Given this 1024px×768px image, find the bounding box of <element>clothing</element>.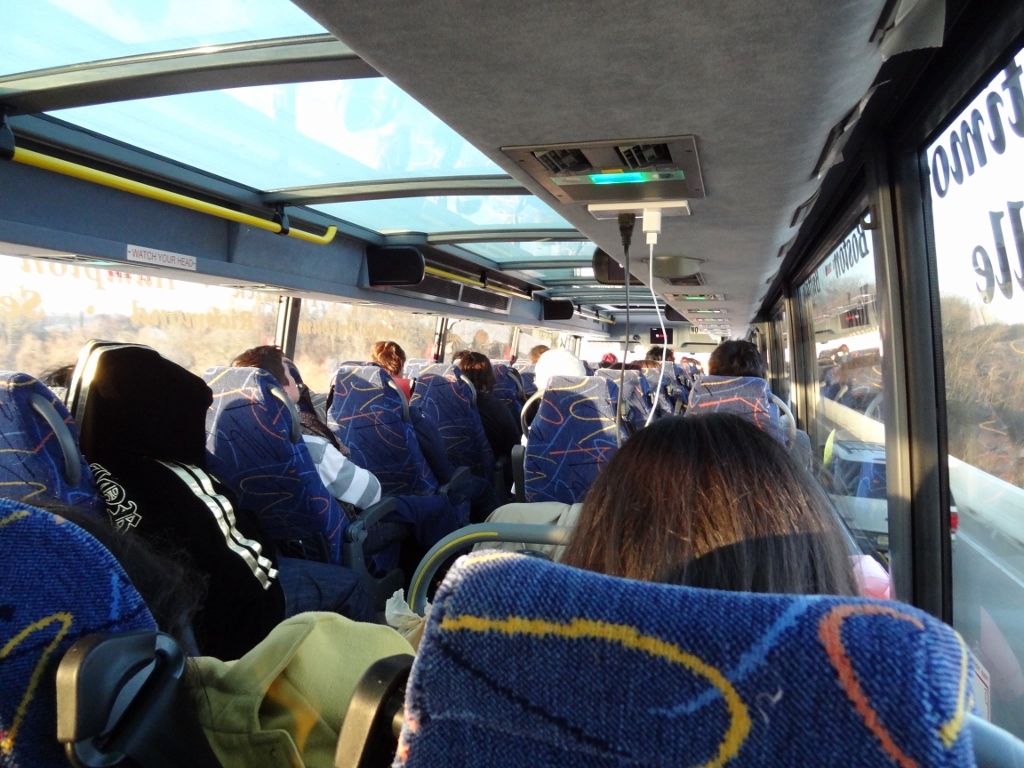
[296,411,382,520].
